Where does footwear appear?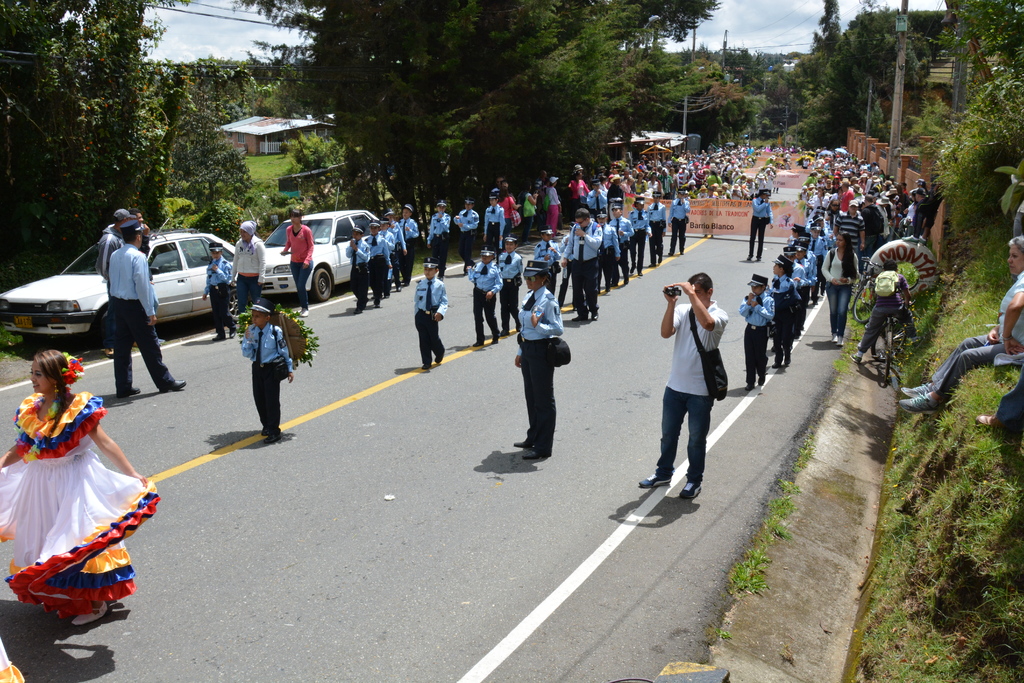
Appears at select_region(104, 347, 112, 358).
